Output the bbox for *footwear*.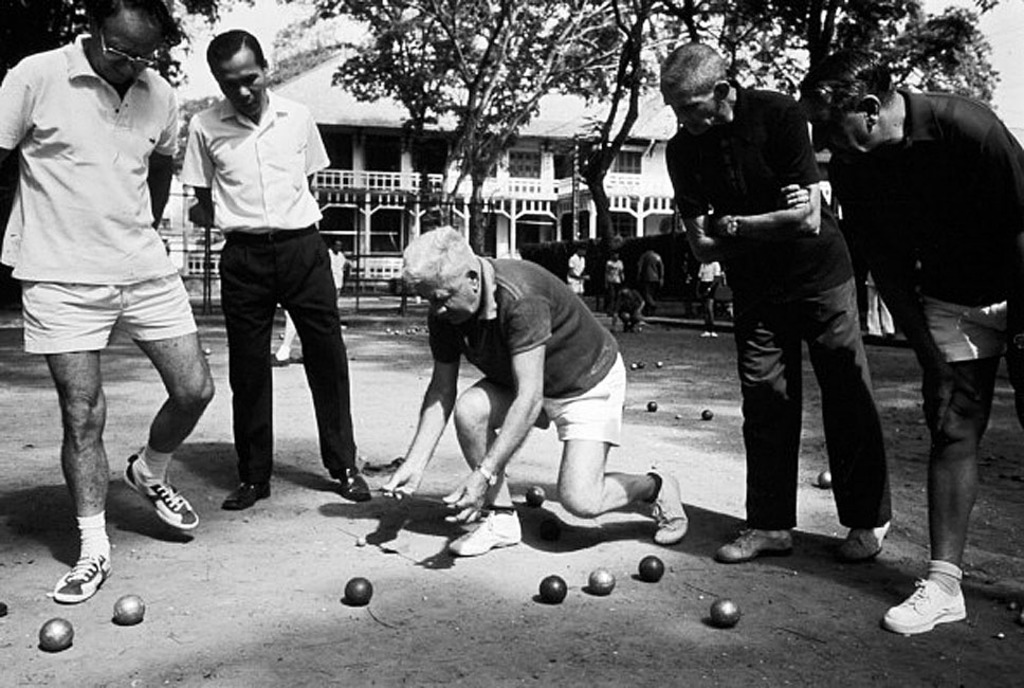
<region>835, 523, 889, 561</region>.
